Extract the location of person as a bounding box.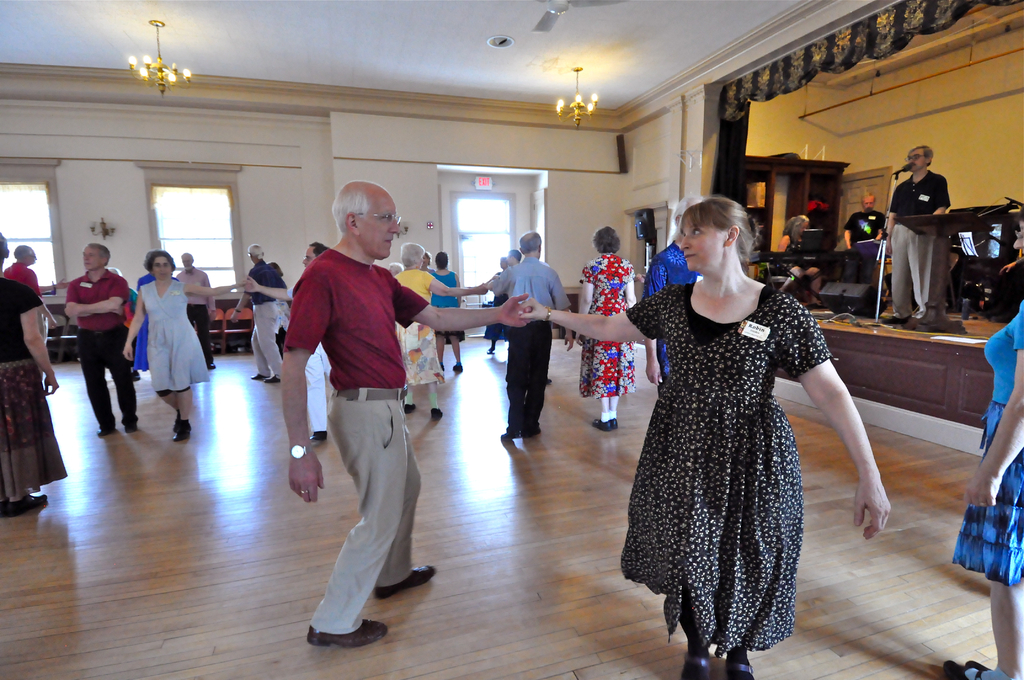
pyautogui.locateOnScreen(776, 213, 824, 308).
